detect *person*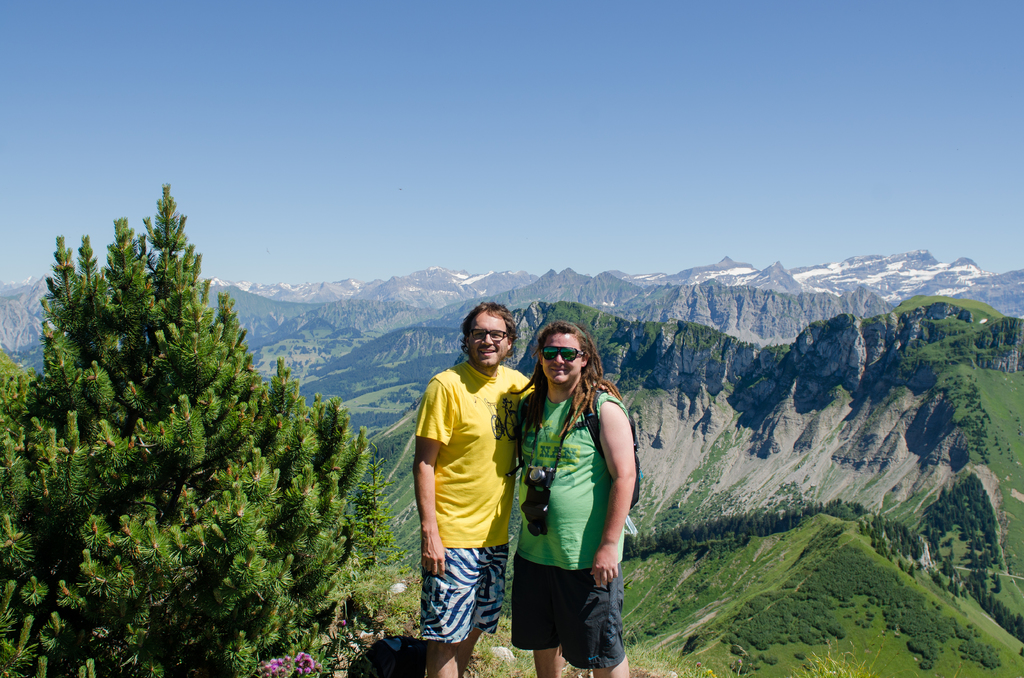
bbox=(508, 321, 639, 677)
